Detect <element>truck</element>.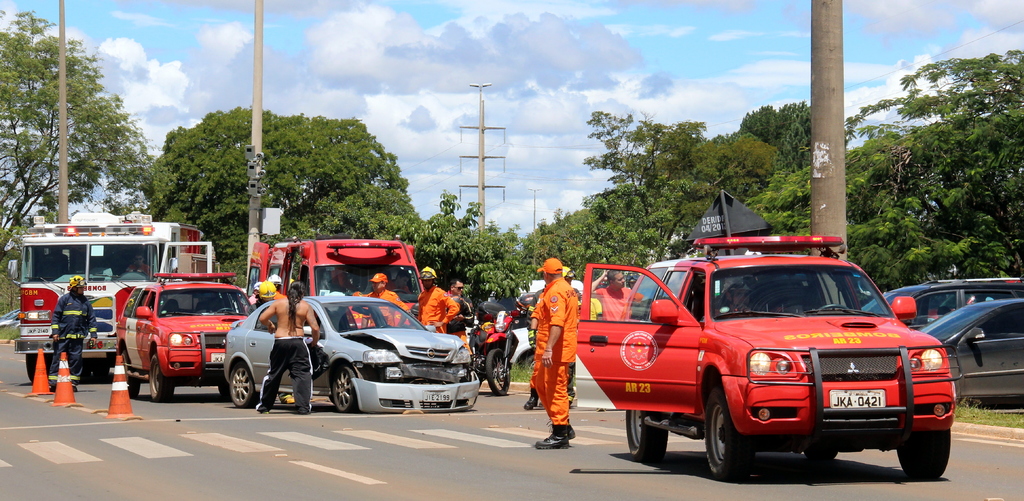
Detected at <box>116,262,257,418</box>.
